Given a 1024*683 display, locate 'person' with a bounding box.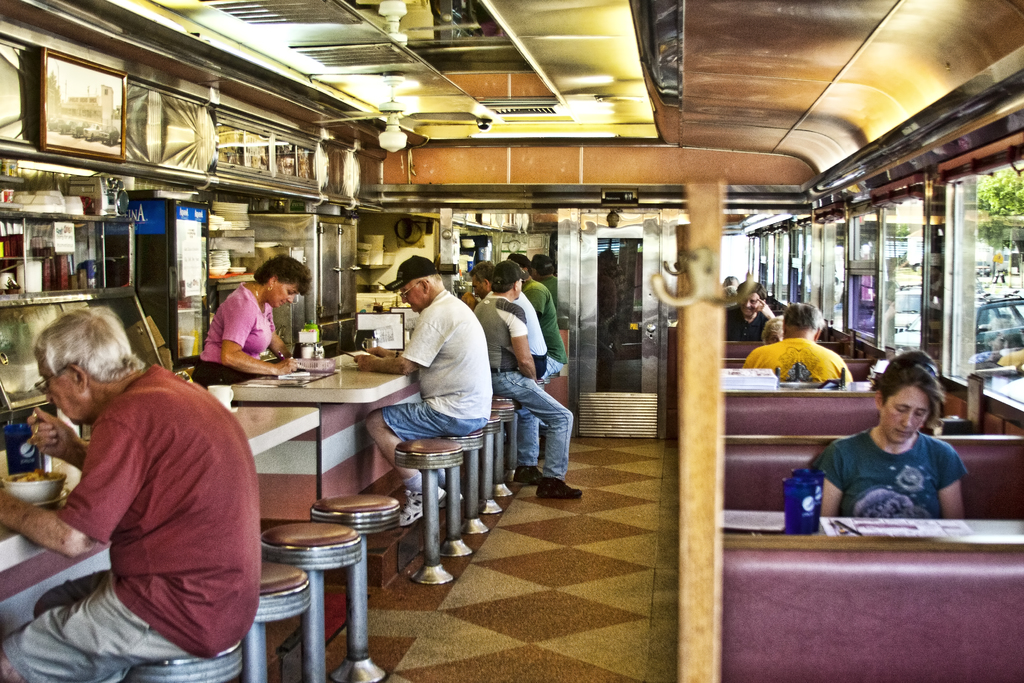
Located: 0 300 258 682.
